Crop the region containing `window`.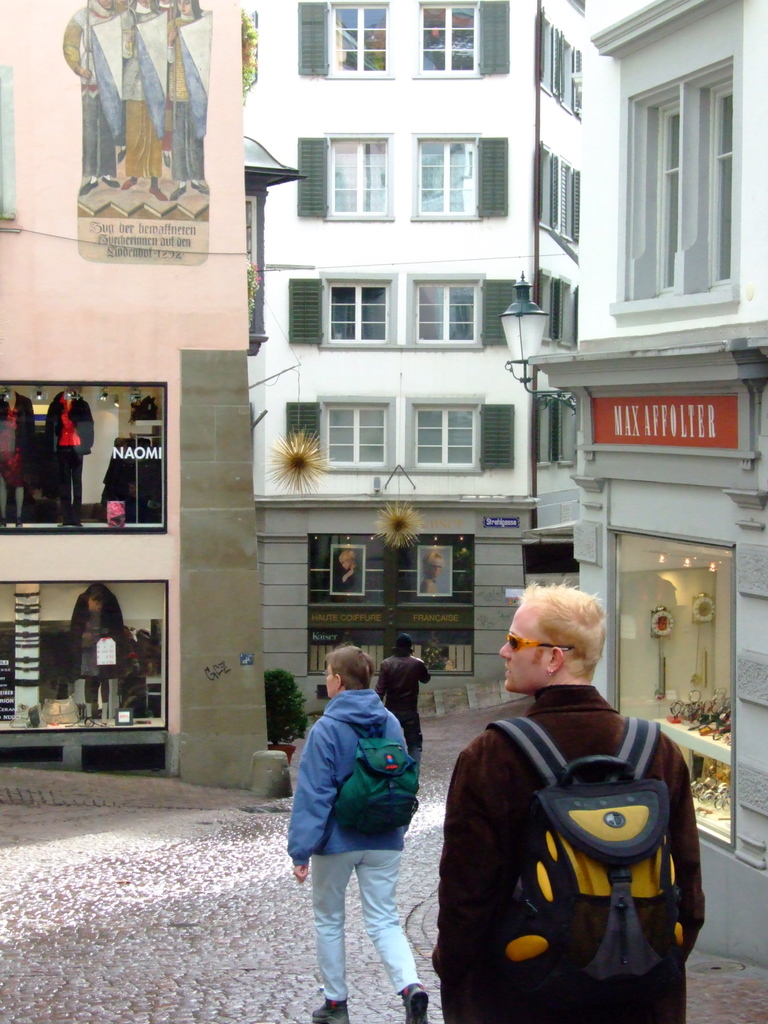
Crop region: Rect(536, 138, 543, 222).
